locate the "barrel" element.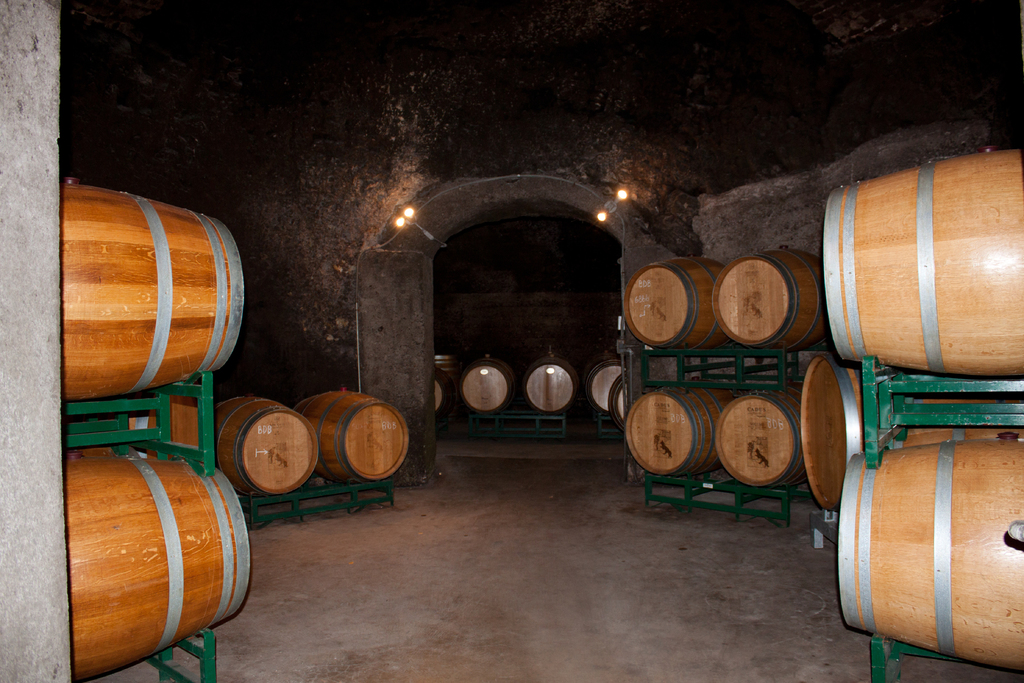
Element bbox: detection(834, 432, 1023, 677).
